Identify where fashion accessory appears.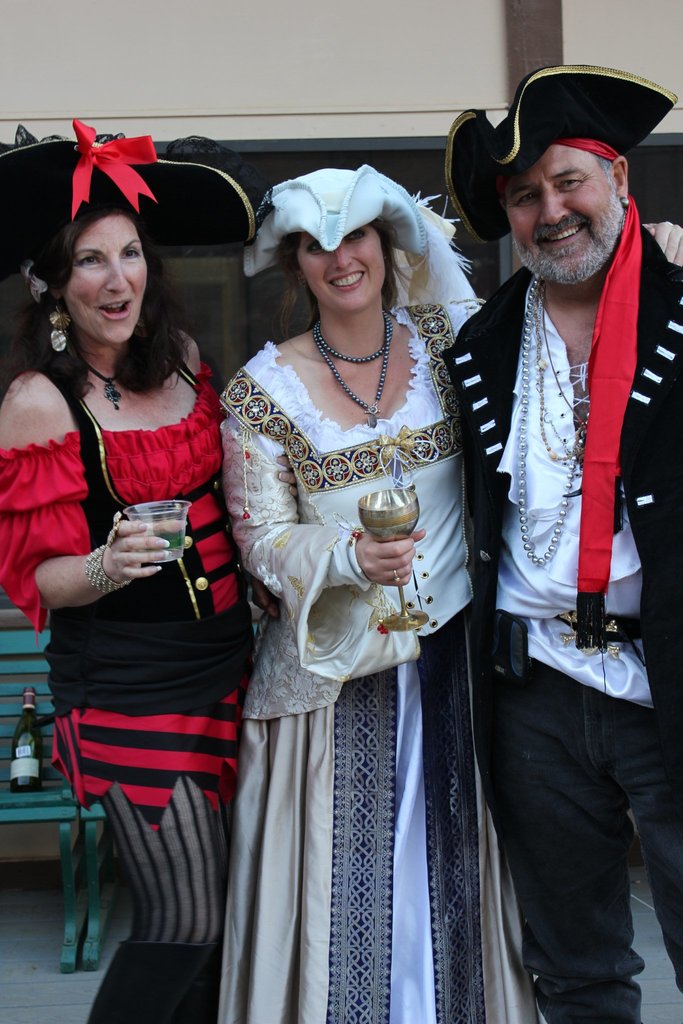
Appears at bbox=(529, 291, 597, 467).
